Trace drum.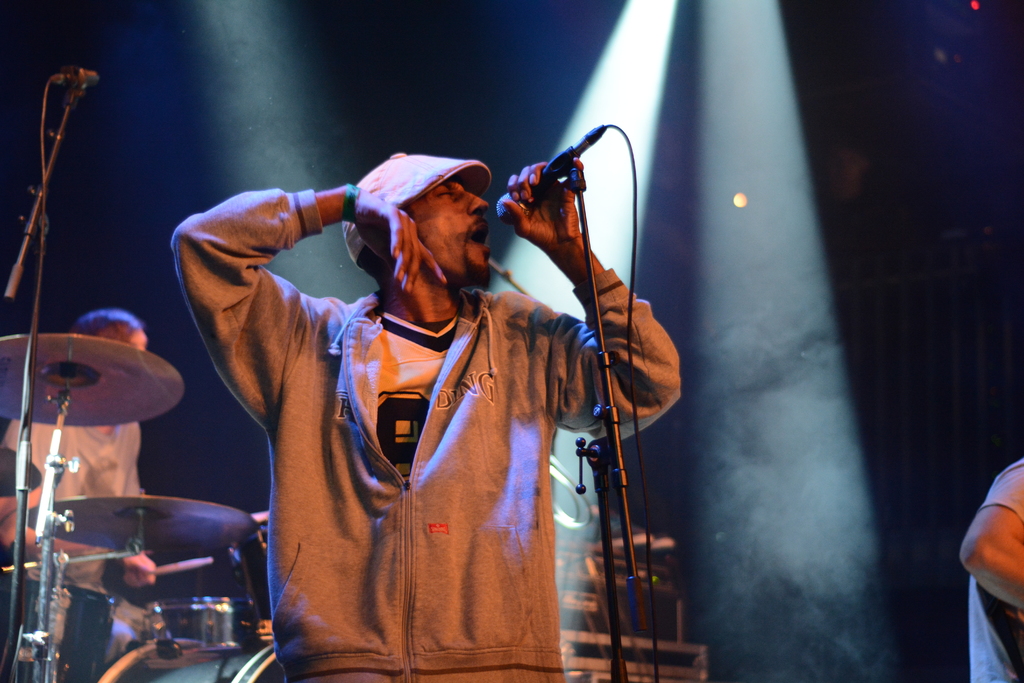
Traced to box=[15, 578, 121, 682].
